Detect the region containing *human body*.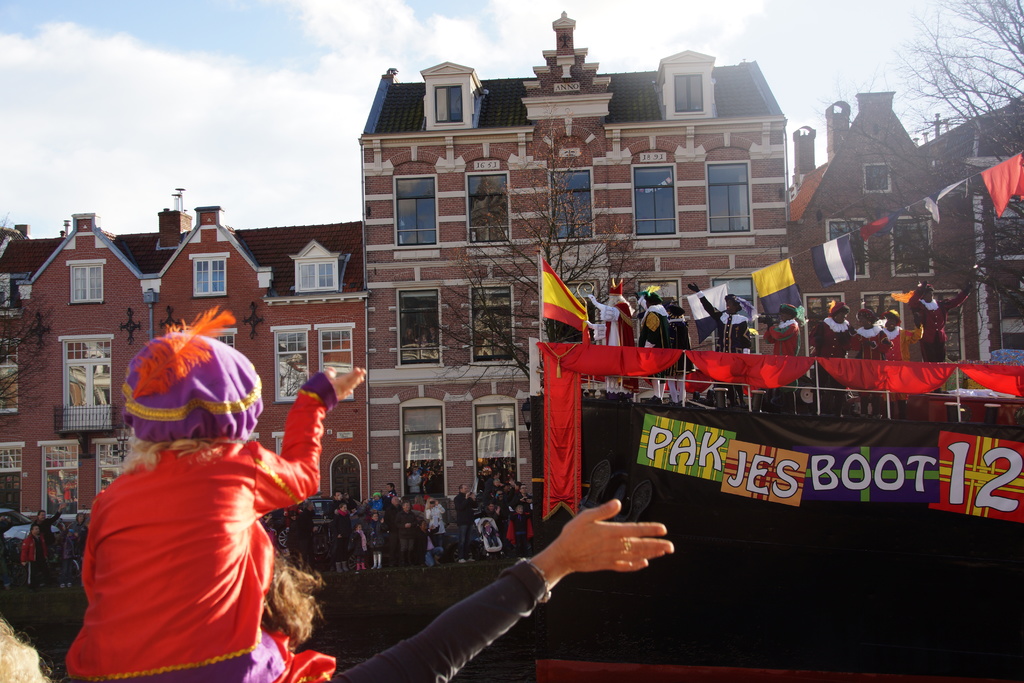
454 482 474 564.
